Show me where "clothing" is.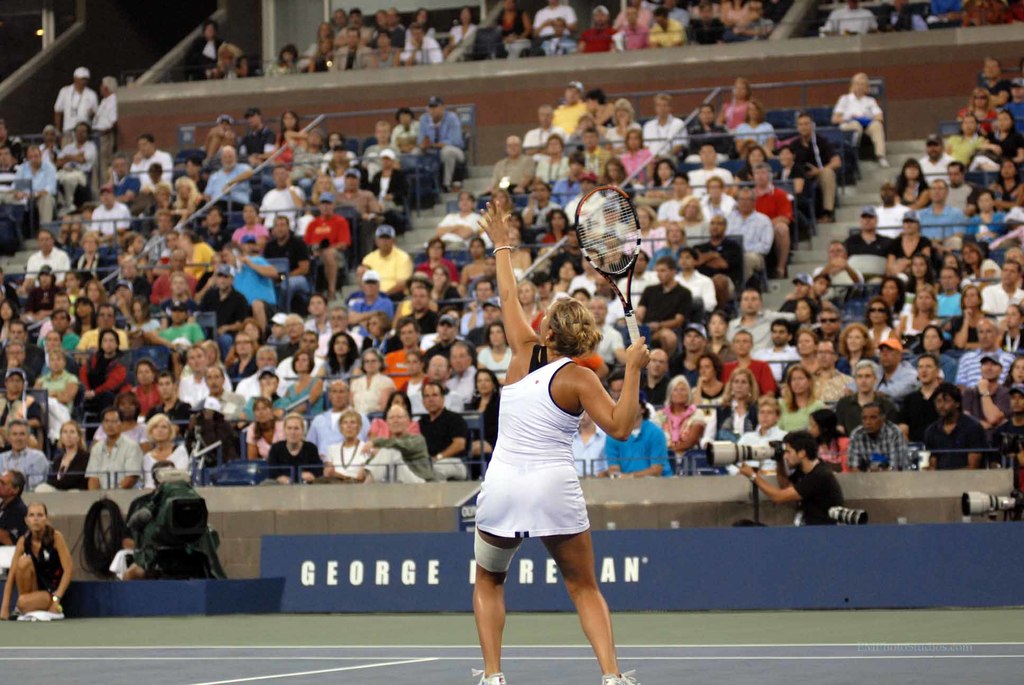
"clothing" is at x1=54, y1=88, x2=96, y2=134.
